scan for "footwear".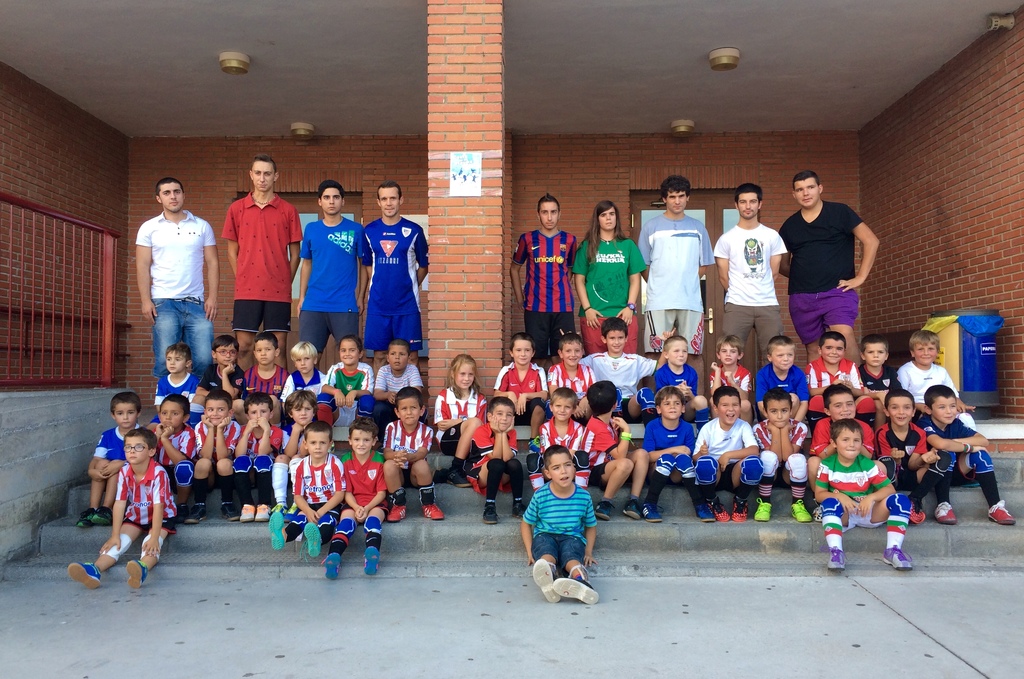
Scan result: 706:495:730:519.
